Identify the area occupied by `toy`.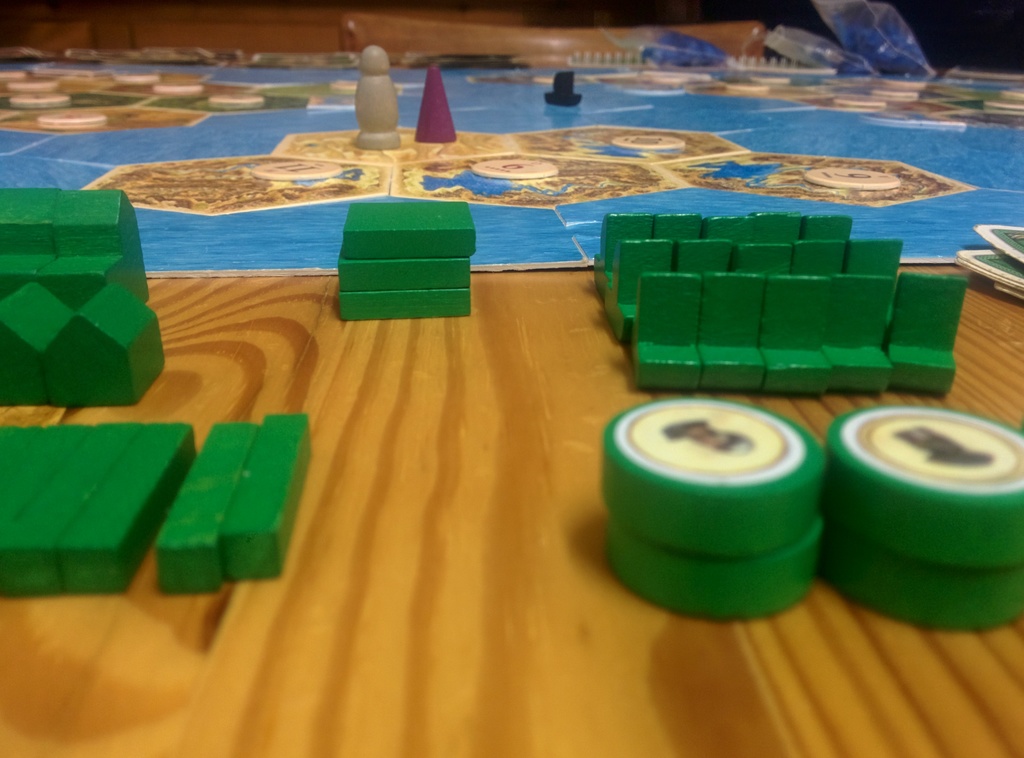
Area: (x1=218, y1=414, x2=311, y2=586).
